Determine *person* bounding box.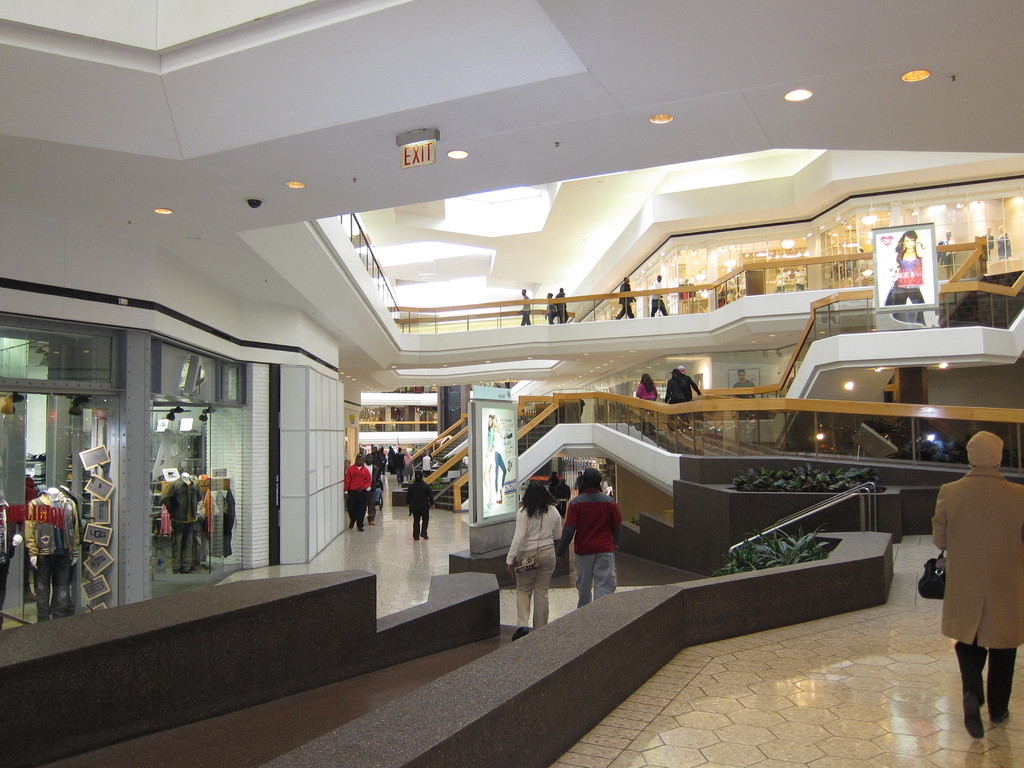
Determined: (419, 452, 431, 471).
